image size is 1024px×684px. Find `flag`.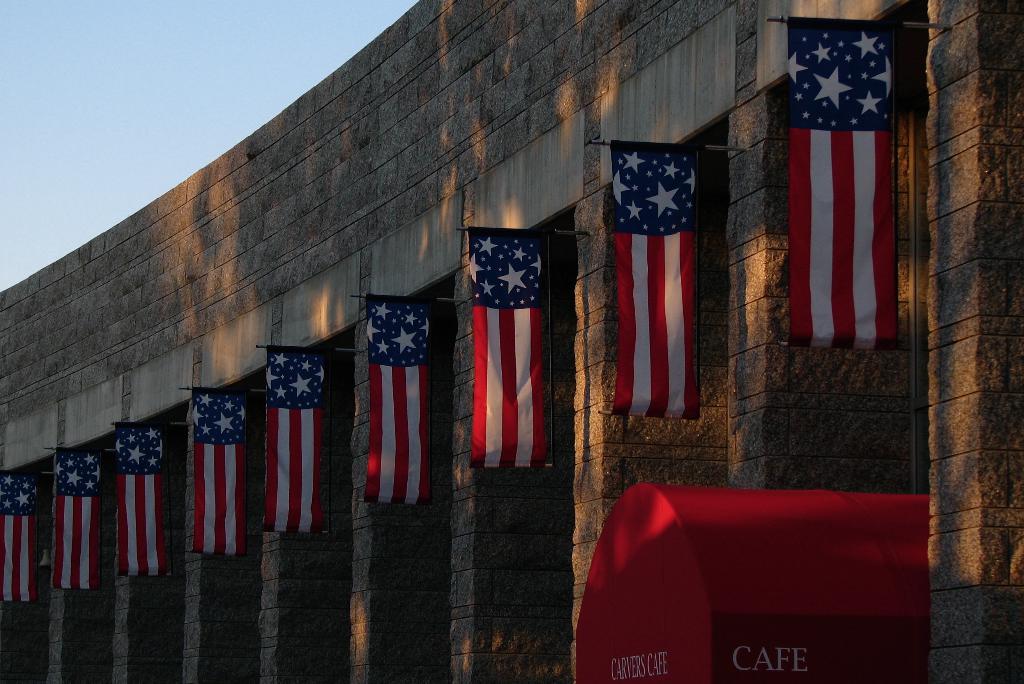
[0, 466, 47, 607].
